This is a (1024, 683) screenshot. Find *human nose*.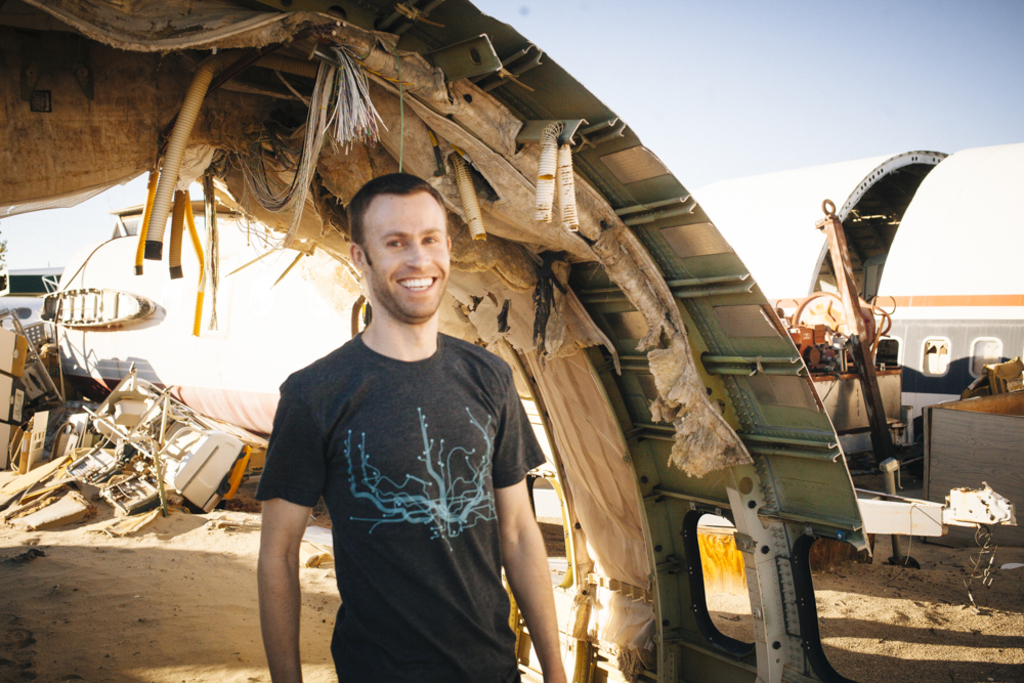
Bounding box: select_region(400, 233, 429, 273).
